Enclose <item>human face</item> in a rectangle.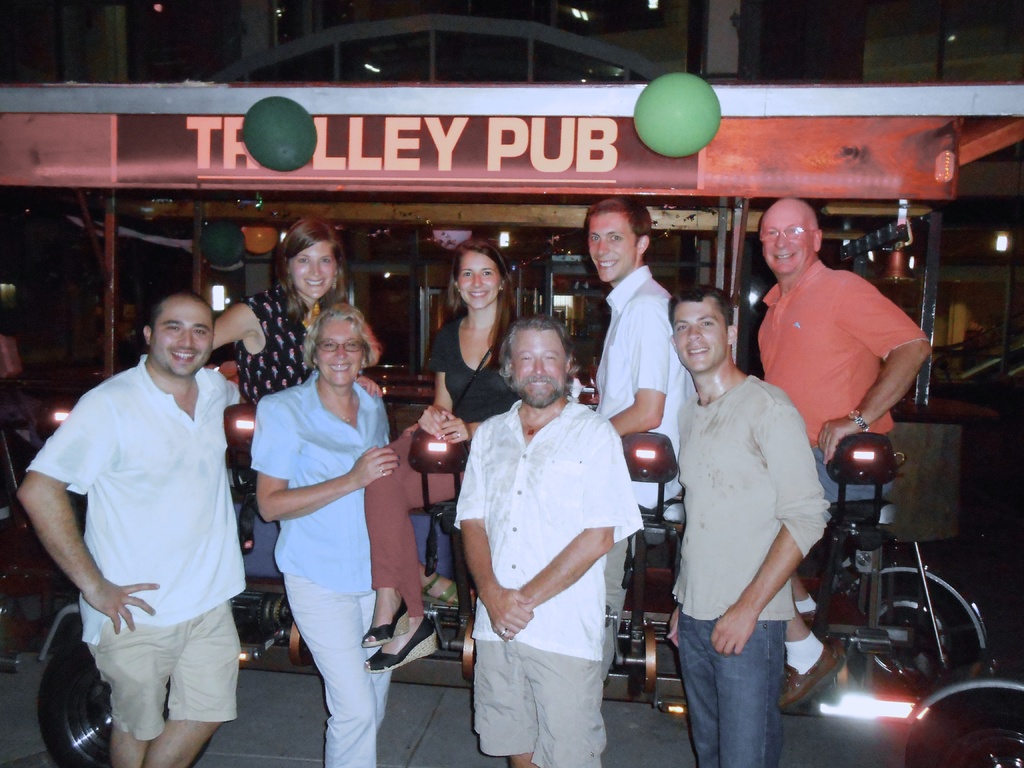
[148,311,214,379].
